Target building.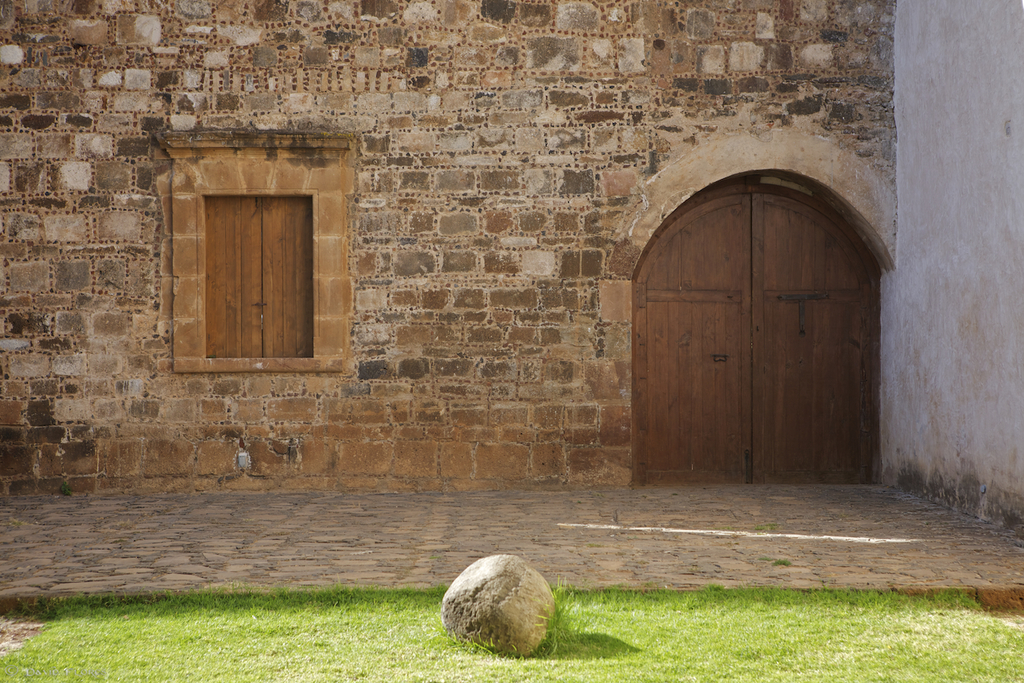
Target region: select_region(0, 0, 1023, 540).
